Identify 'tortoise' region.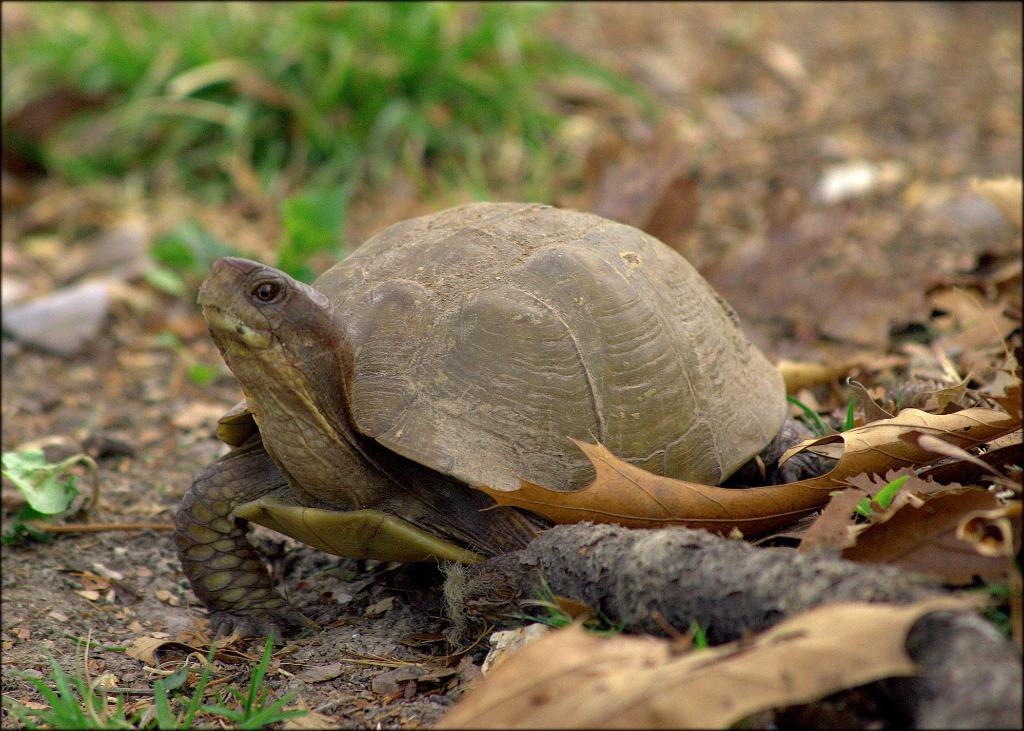
Region: region(172, 202, 840, 632).
